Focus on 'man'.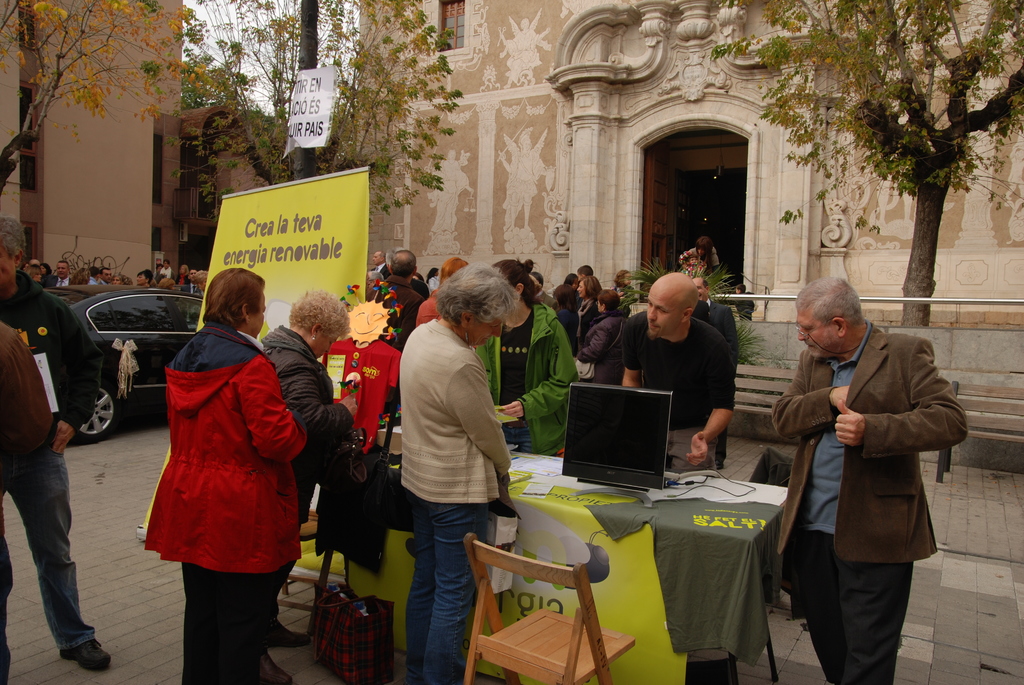
Focused at {"x1": 137, "y1": 269, "x2": 154, "y2": 285}.
